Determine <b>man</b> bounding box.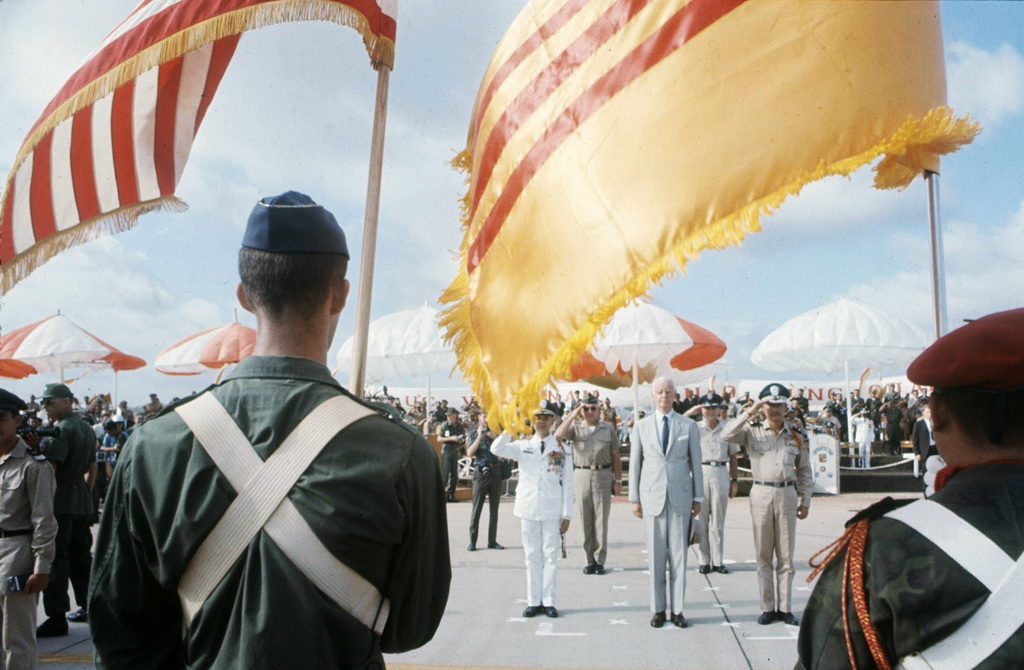
Determined: x1=558, y1=394, x2=624, y2=573.
